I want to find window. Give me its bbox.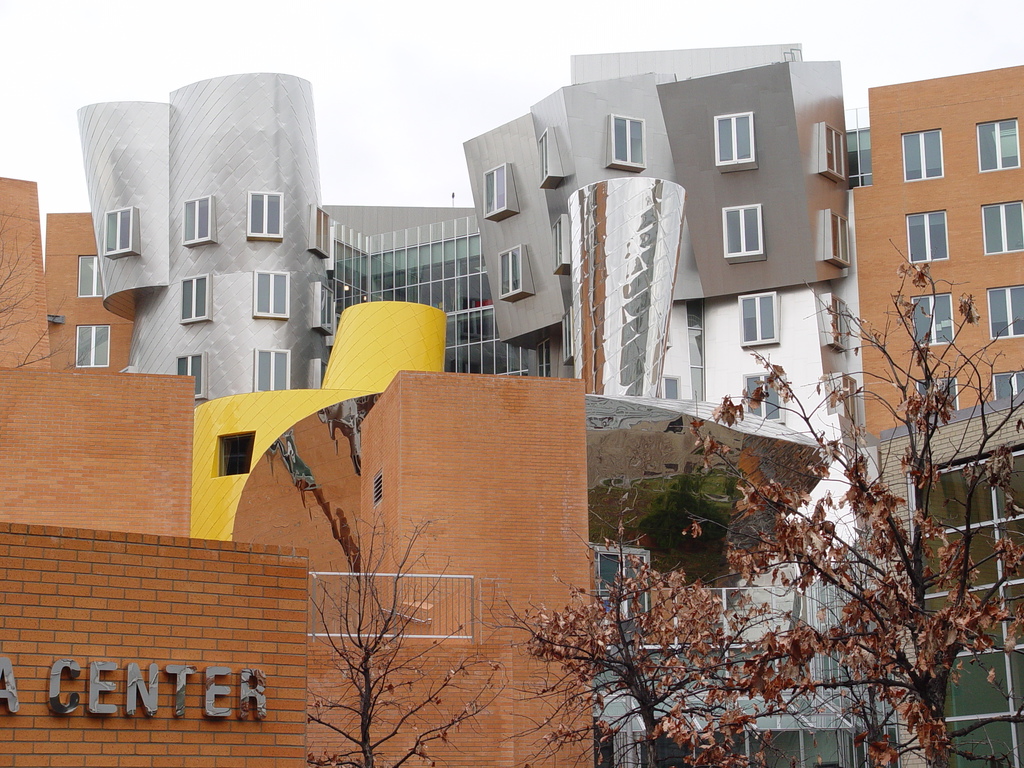
(left=532, top=336, right=552, bottom=374).
